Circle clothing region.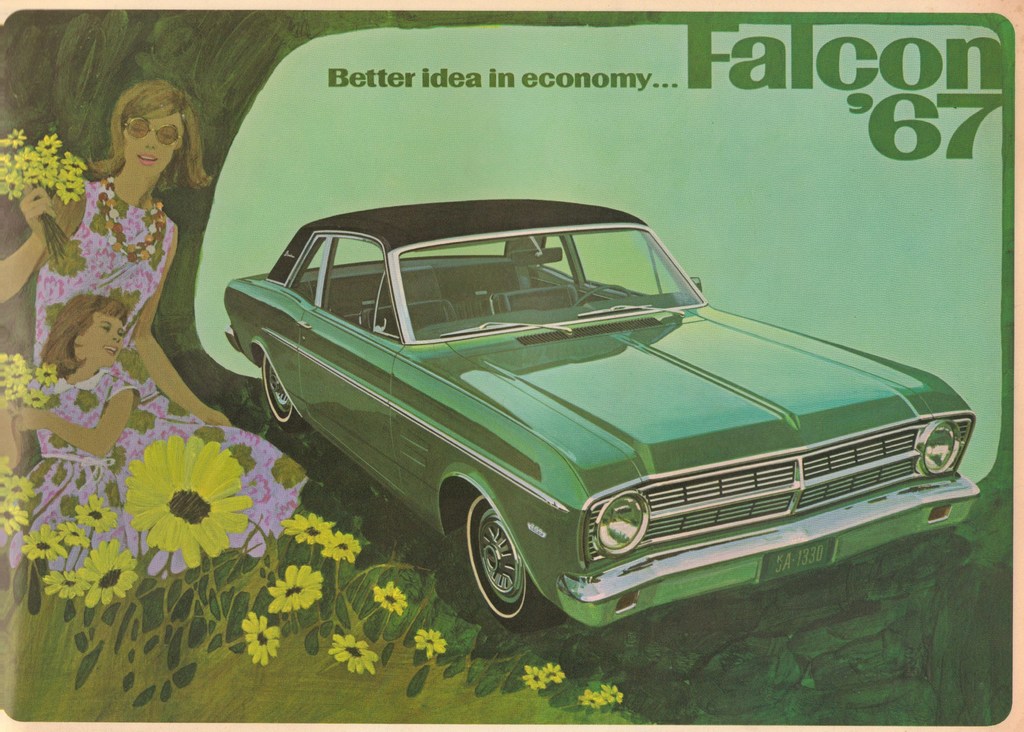
Region: region(7, 375, 318, 587).
